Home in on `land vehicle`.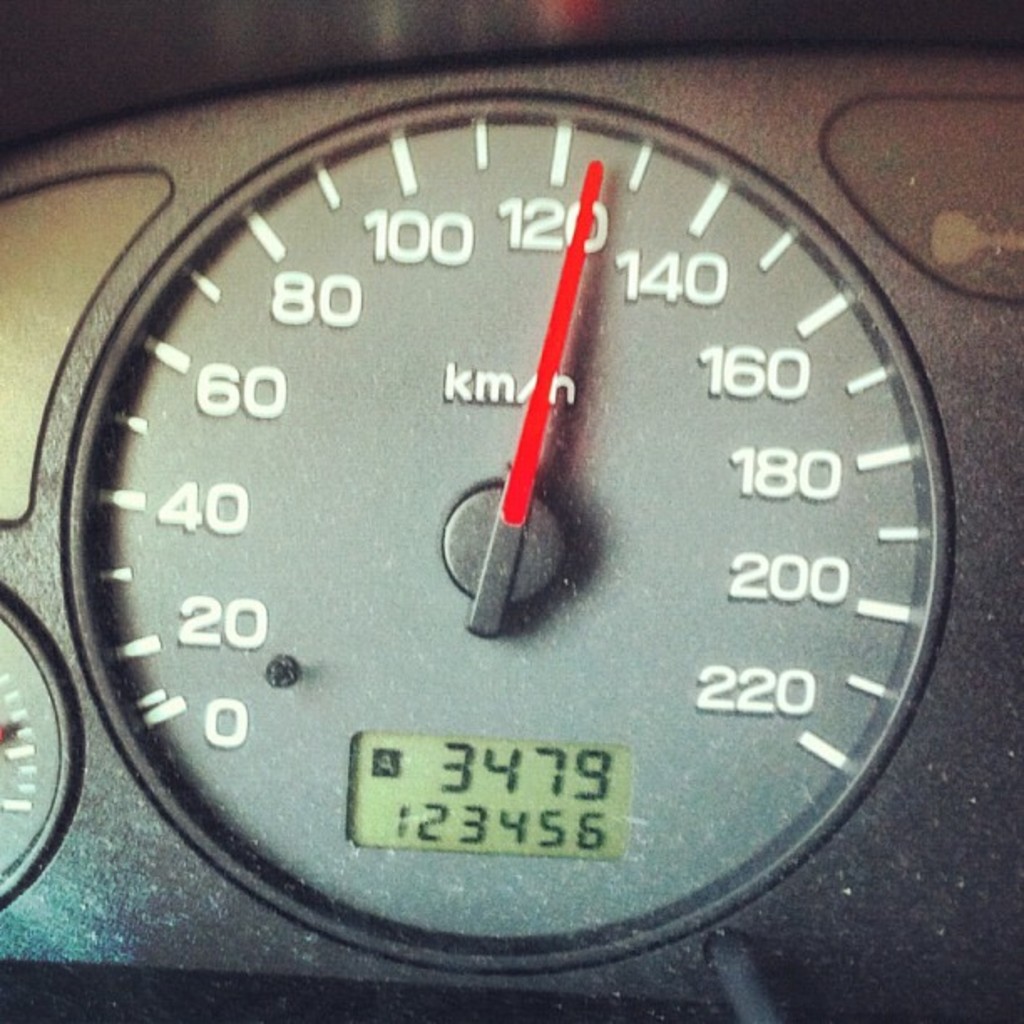
Homed in at select_region(0, 0, 1022, 1022).
